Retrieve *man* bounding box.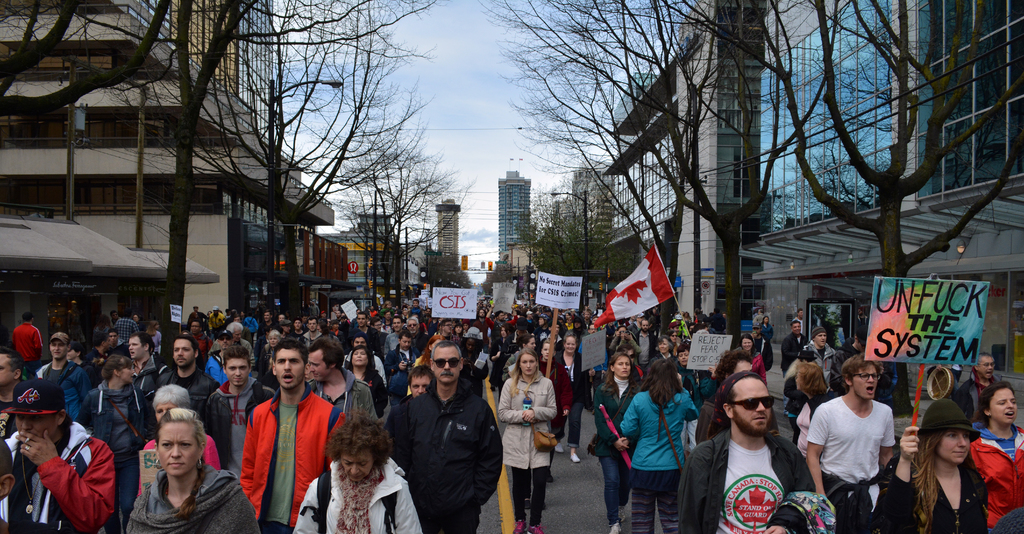
Bounding box: [left=403, top=367, right=438, bottom=400].
